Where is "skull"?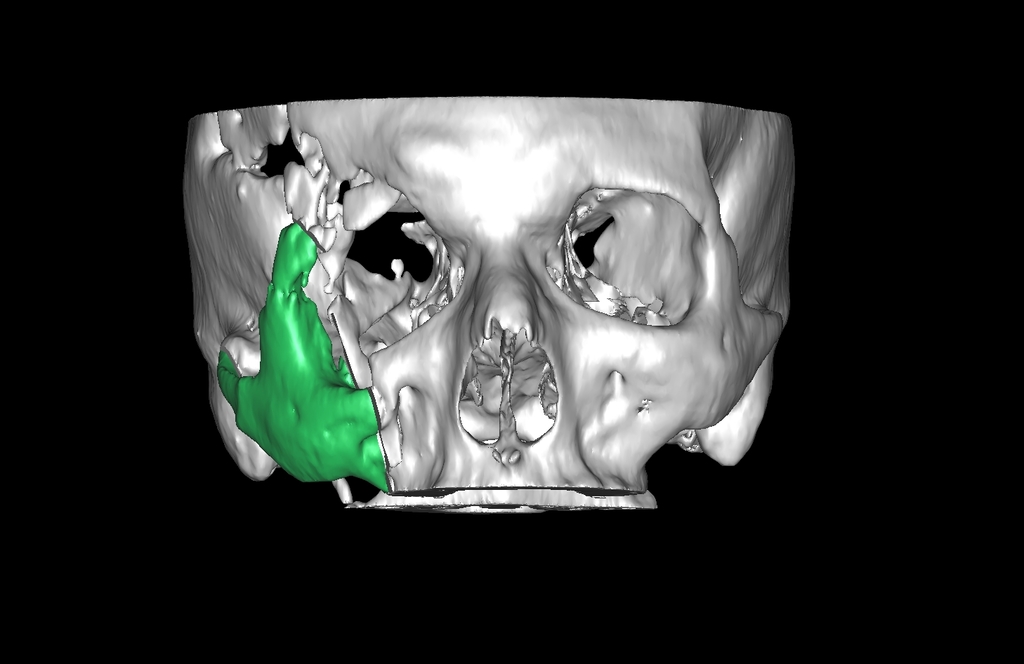
210 87 792 531.
